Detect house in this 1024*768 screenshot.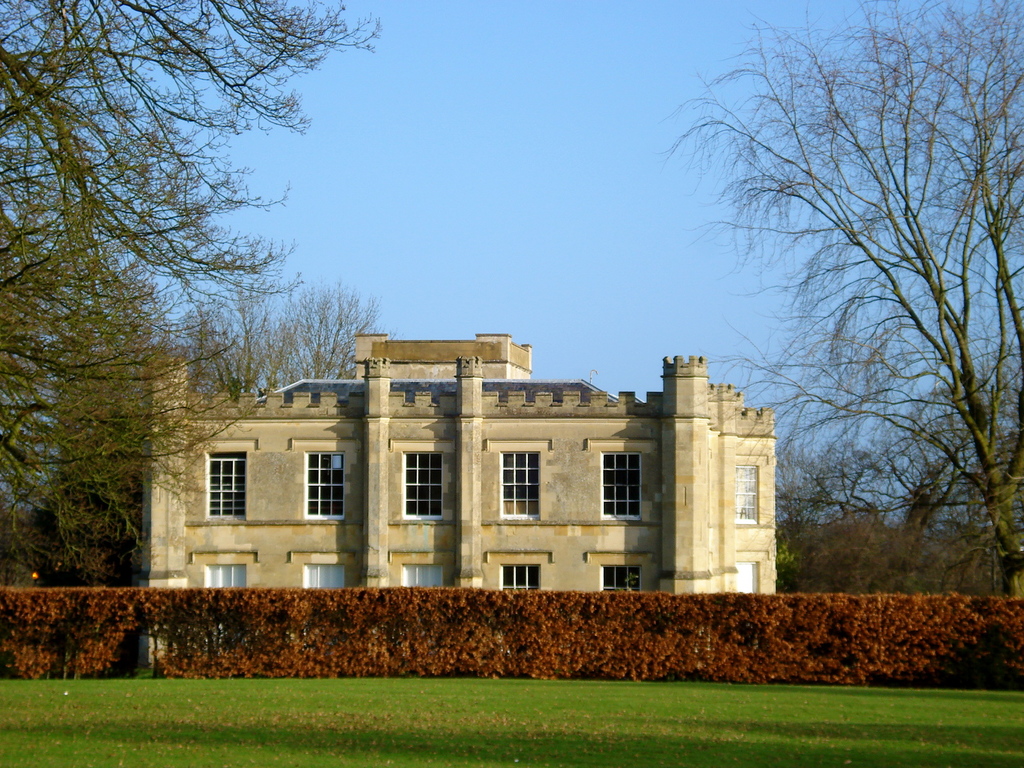
Detection: detection(200, 313, 761, 622).
